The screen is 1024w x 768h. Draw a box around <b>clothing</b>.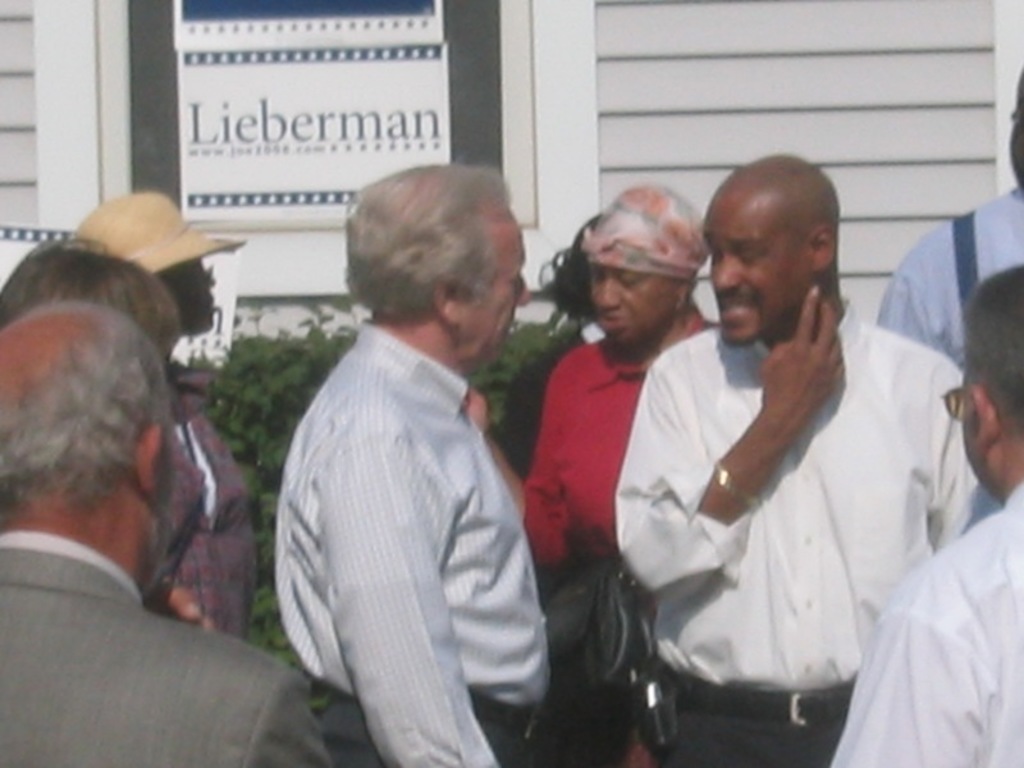
region(829, 481, 1023, 764).
